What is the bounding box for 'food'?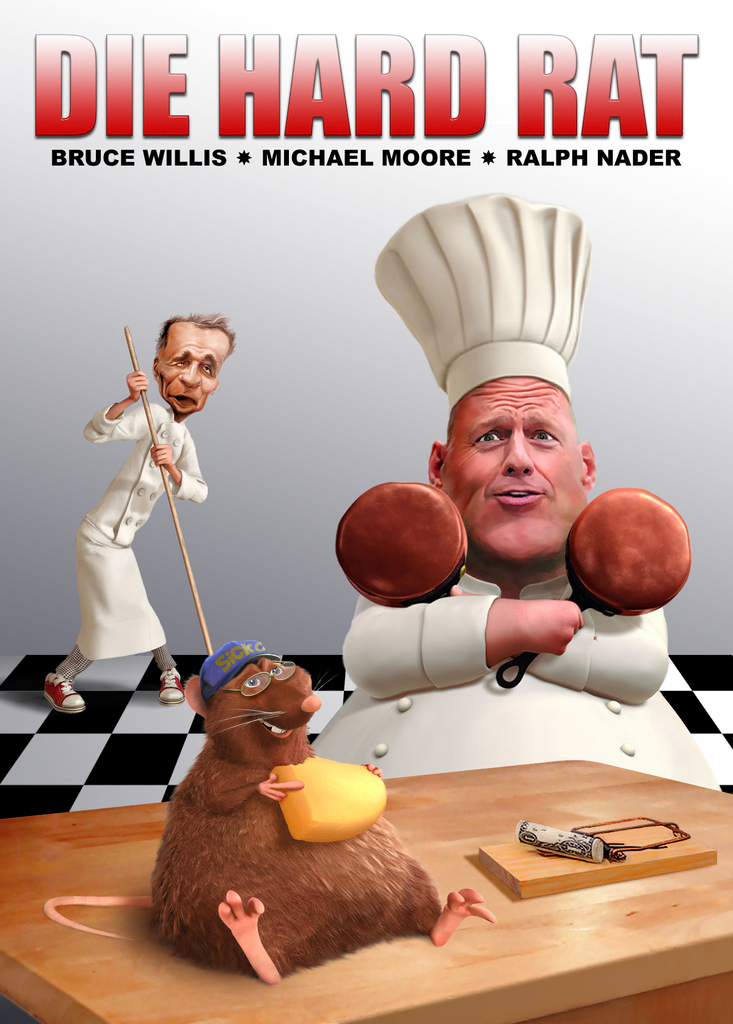
box(338, 474, 468, 607).
